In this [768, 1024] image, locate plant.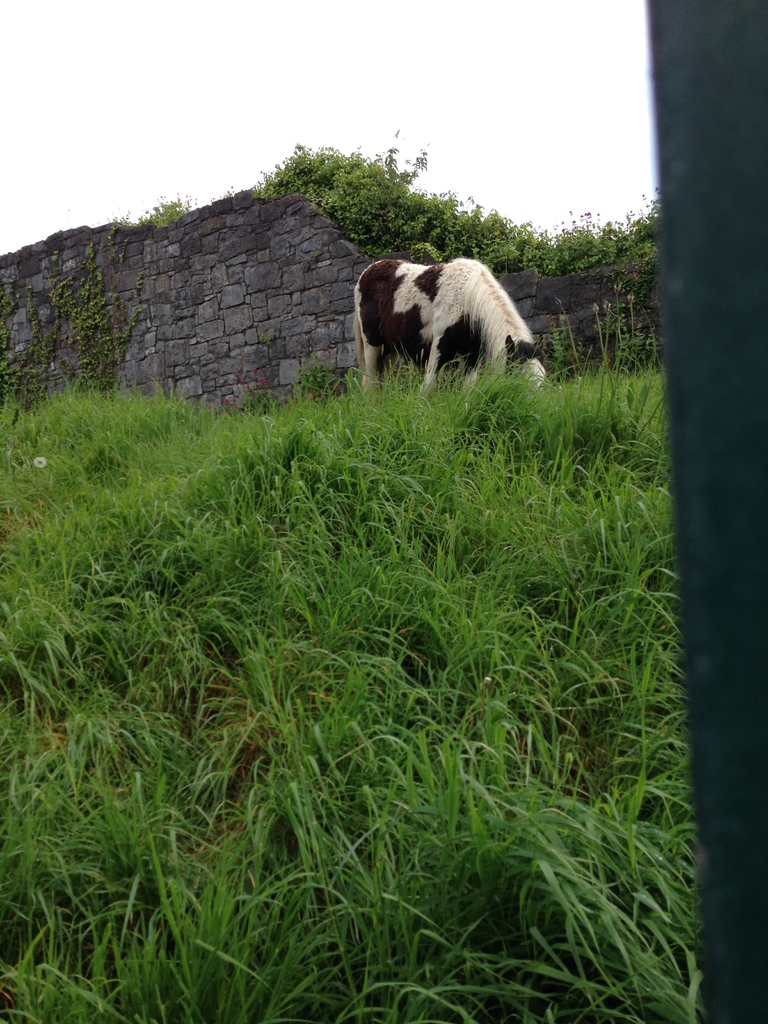
Bounding box: x1=282, y1=361, x2=352, y2=404.
